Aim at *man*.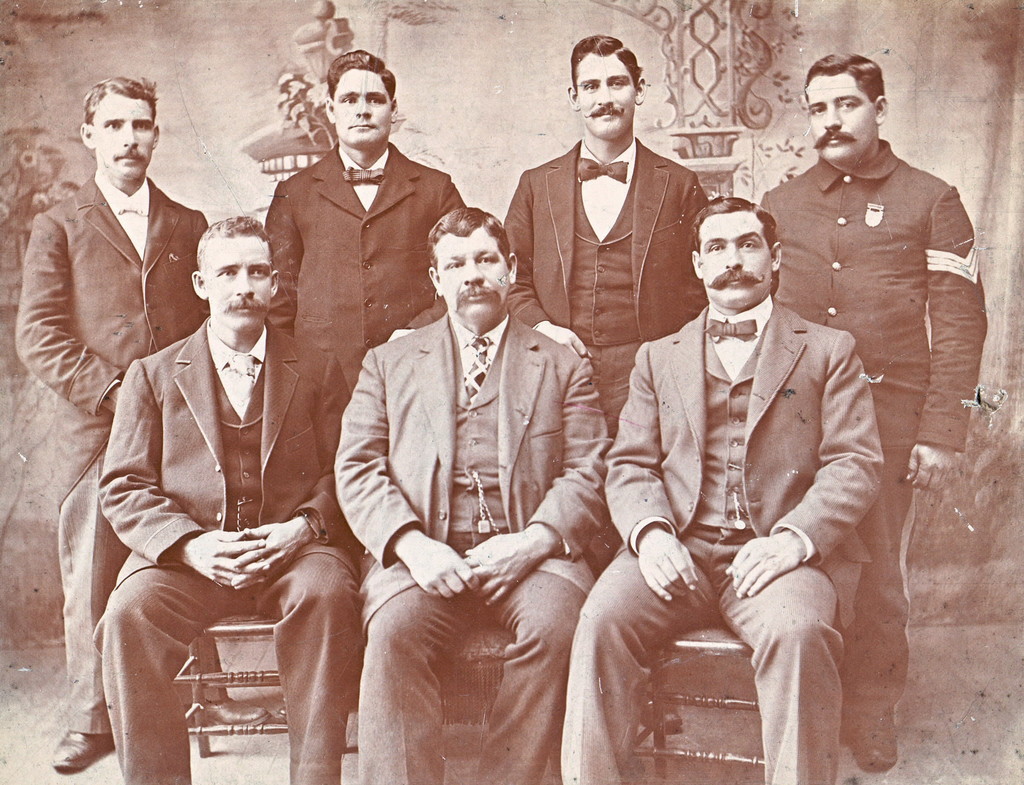
Aimed at [759,53,987,772].
